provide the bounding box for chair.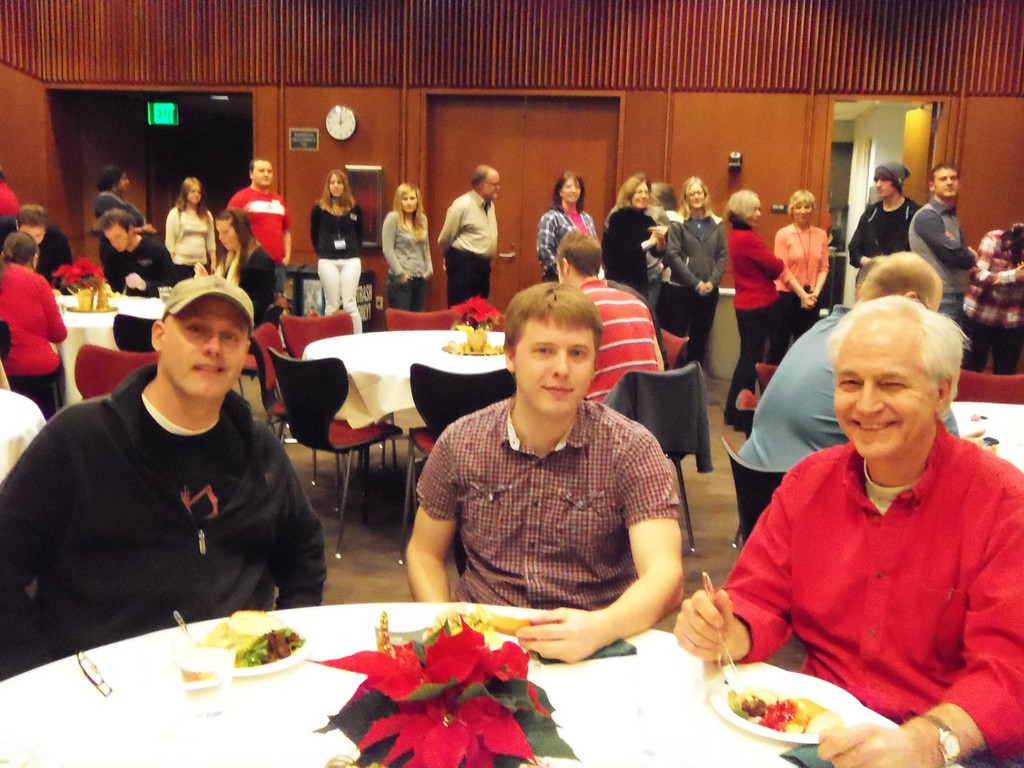
locate(952, 367, 1023, 409).
